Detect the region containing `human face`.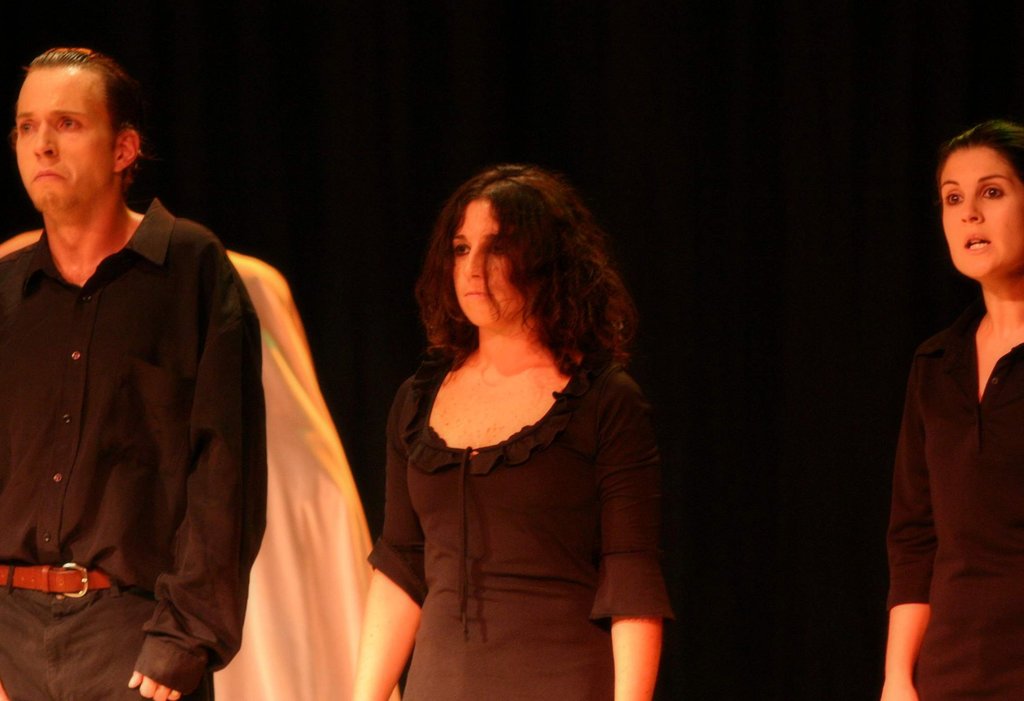
box=[455, 198, 531, 327].
